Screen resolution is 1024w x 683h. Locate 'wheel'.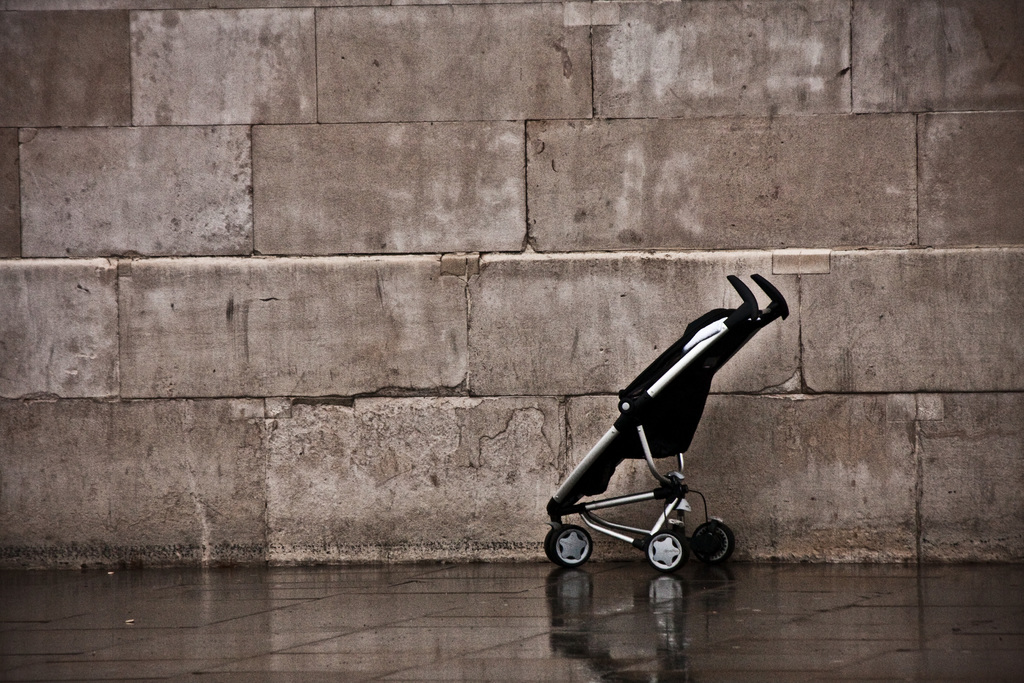
[x1=673, y1=519, x2=726, y2=565].
